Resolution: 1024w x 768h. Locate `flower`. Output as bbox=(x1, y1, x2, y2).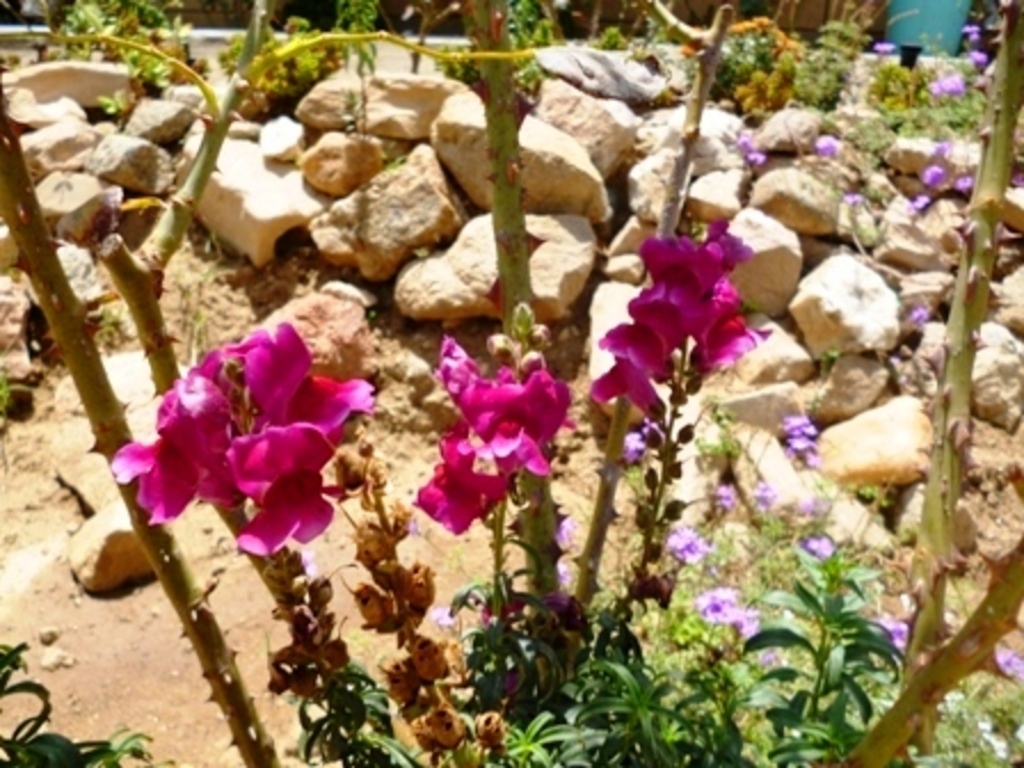
bbox=(880, 608, 917, 654).
